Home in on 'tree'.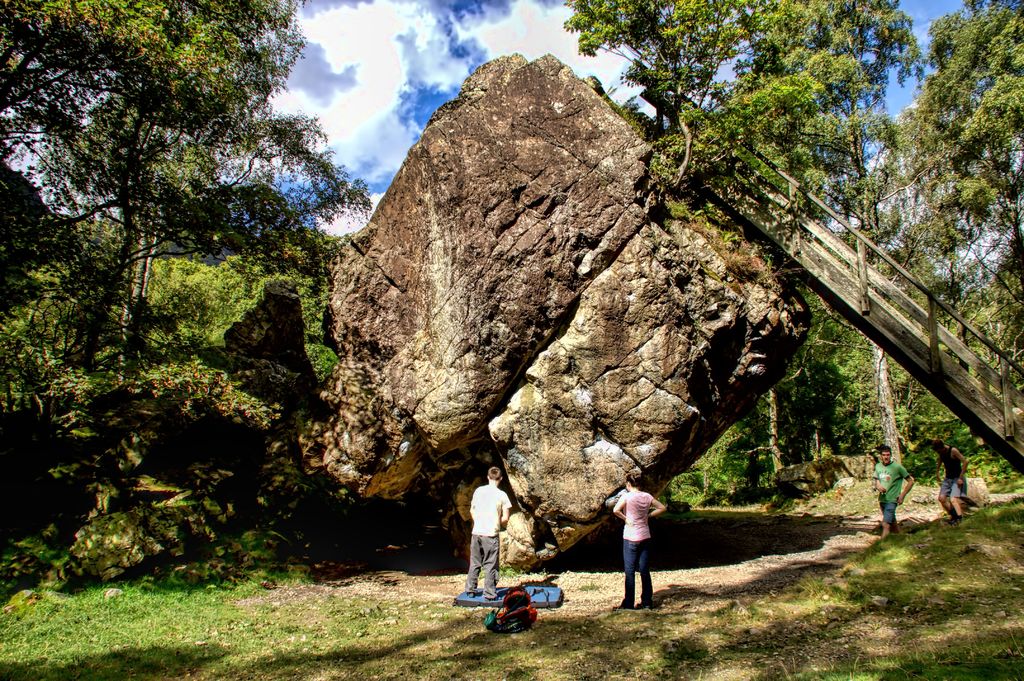
Homed in at detection(0, 269, 278, 545).
